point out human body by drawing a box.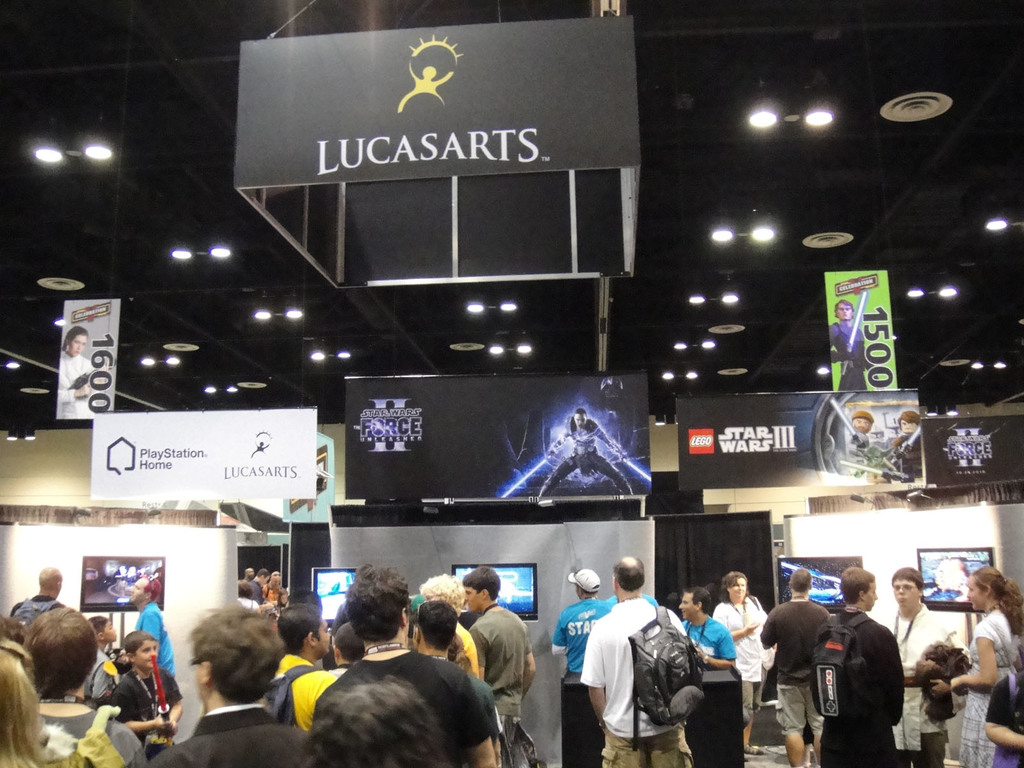
(x1=891, y1=434, x2=922, y2=481).
